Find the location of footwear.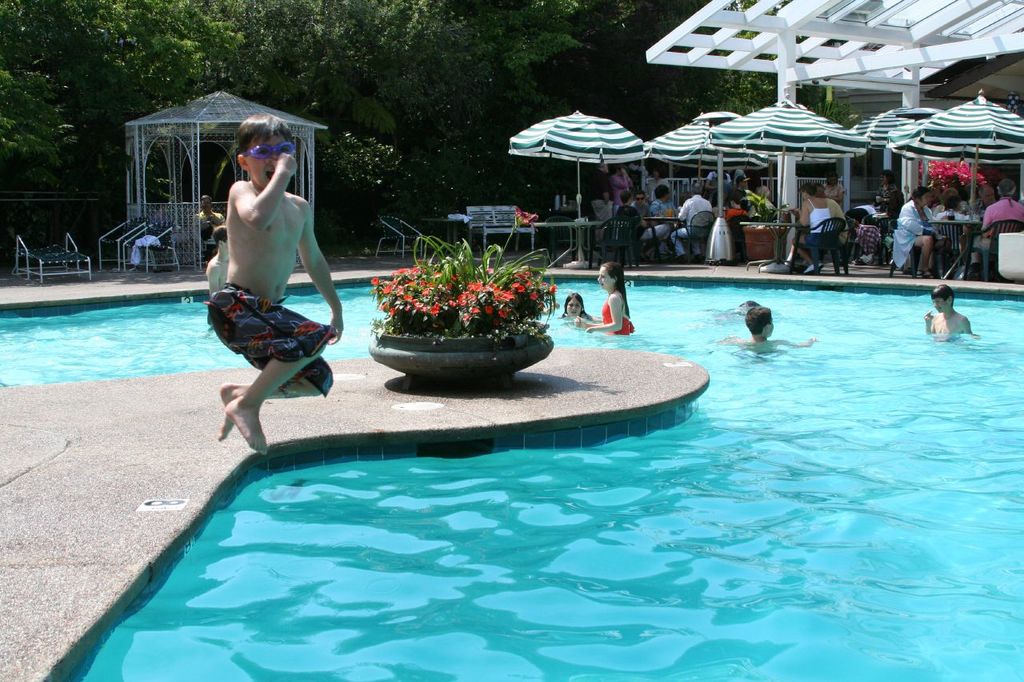
Location: left=816, top=262, right=822, bottom=269.
